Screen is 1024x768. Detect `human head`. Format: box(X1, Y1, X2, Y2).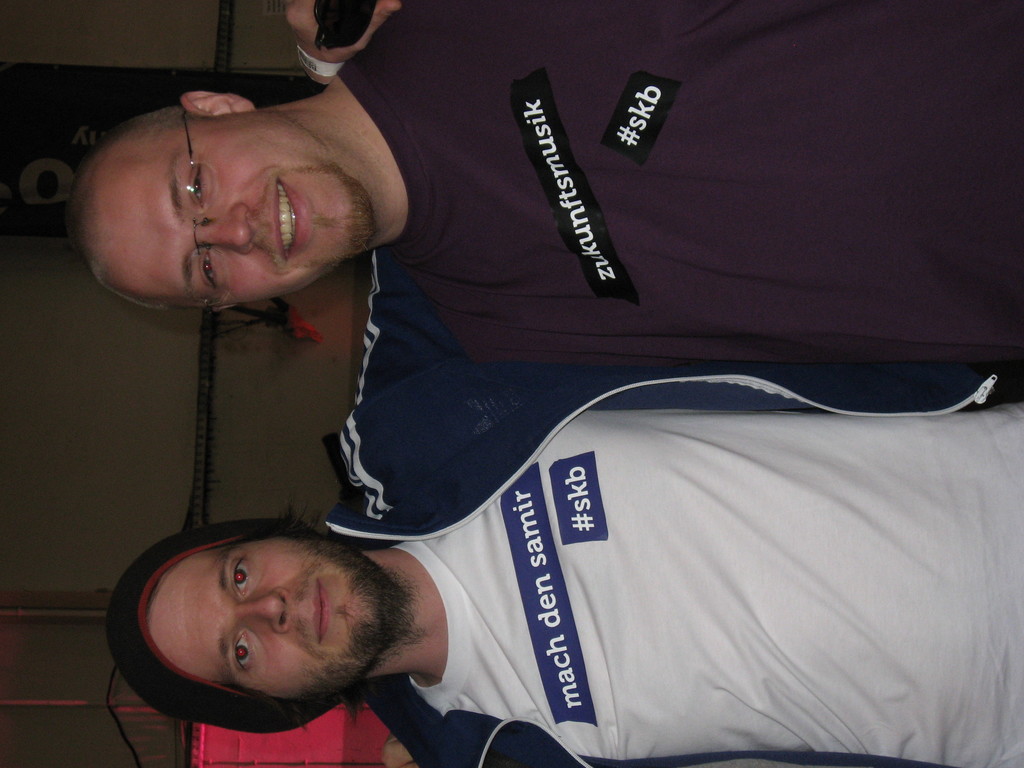
box(70, 79, 408, 301).
